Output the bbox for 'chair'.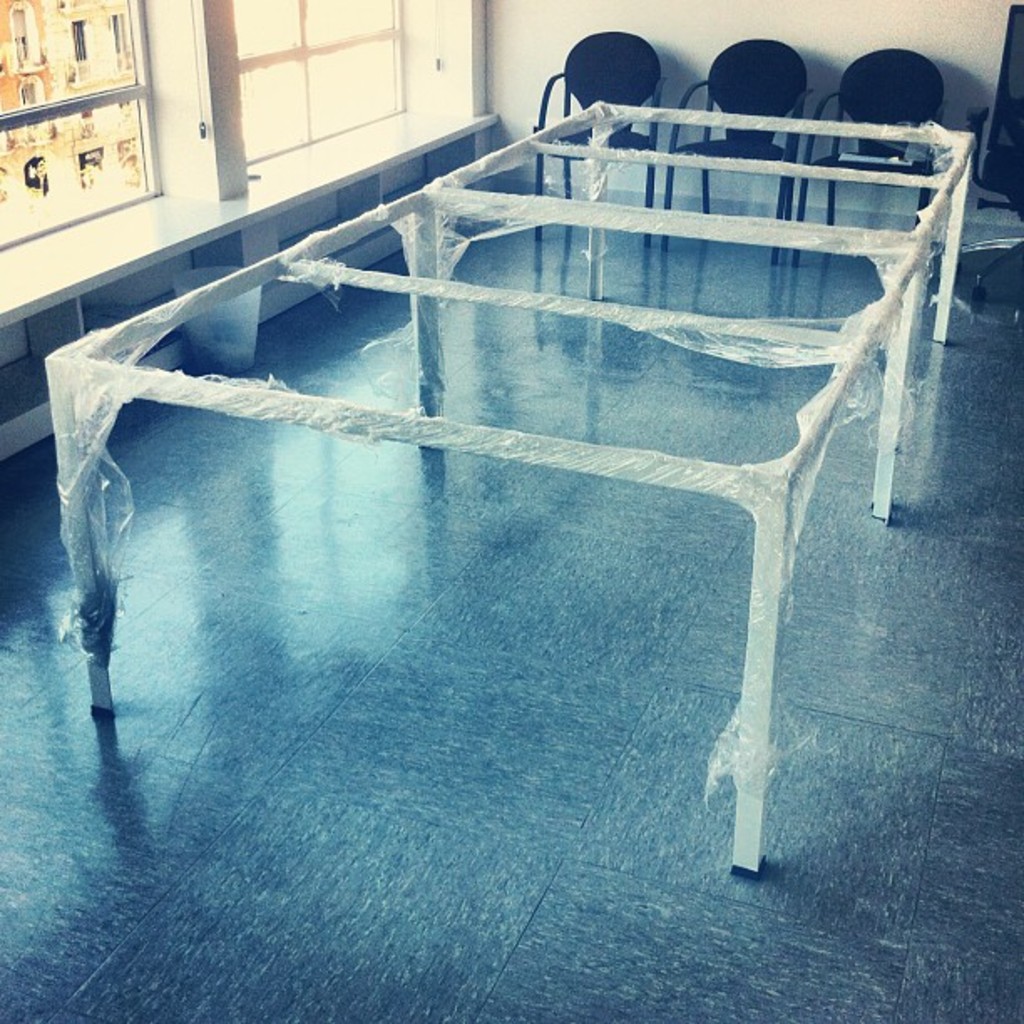
(left=664, top=38, right=817, bottom=261).
